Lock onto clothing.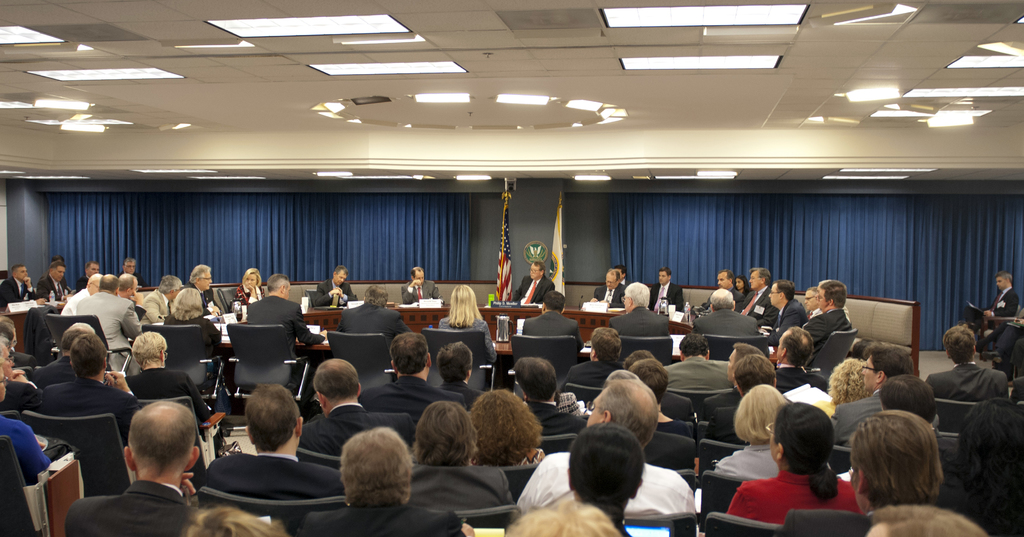
Locked: BBox(78, 291, 144, 372).
